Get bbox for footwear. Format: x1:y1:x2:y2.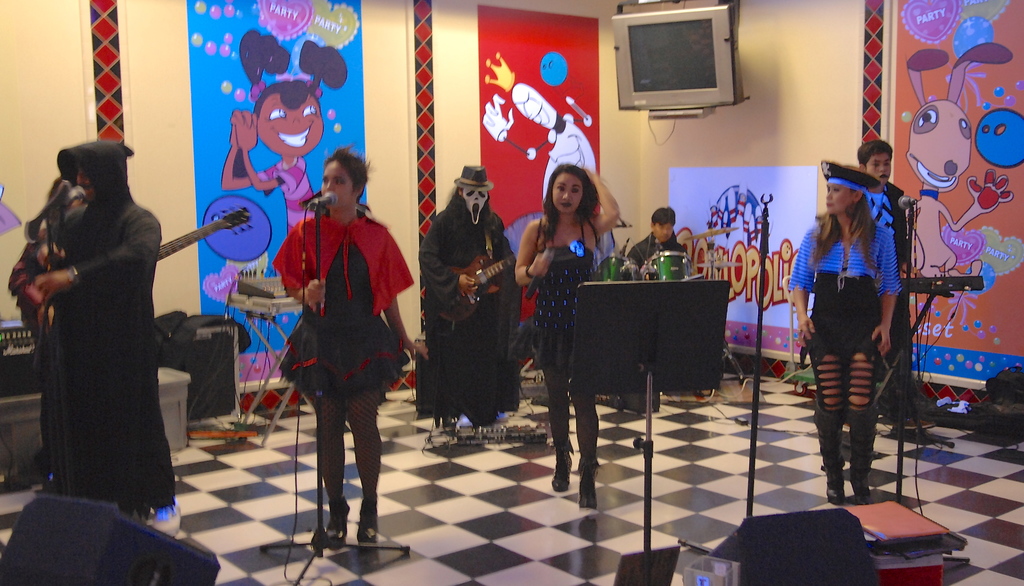
456:415:472:431.
